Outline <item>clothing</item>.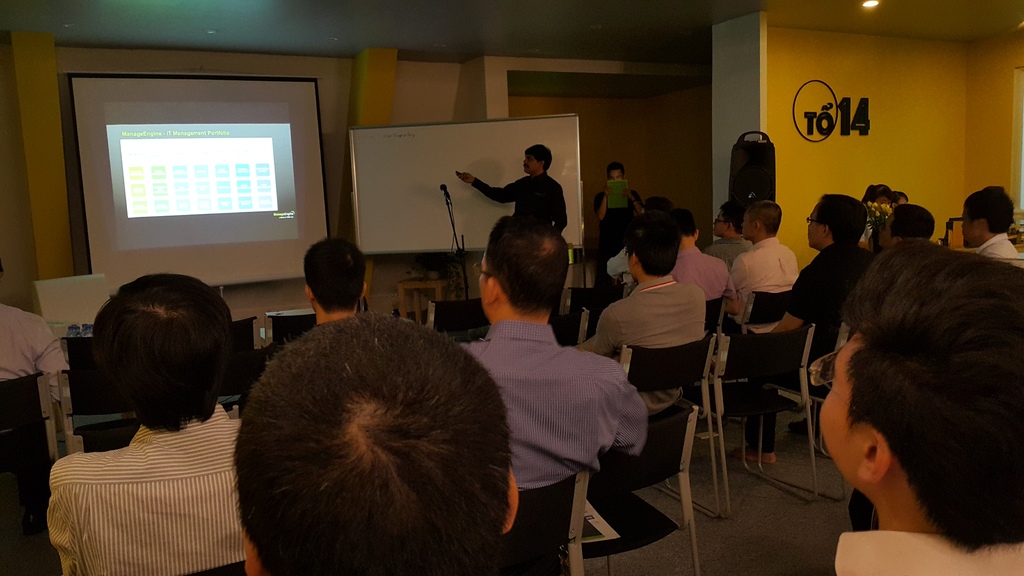
Outline: x1=977 y1=230 x2=1021 y2=259.
